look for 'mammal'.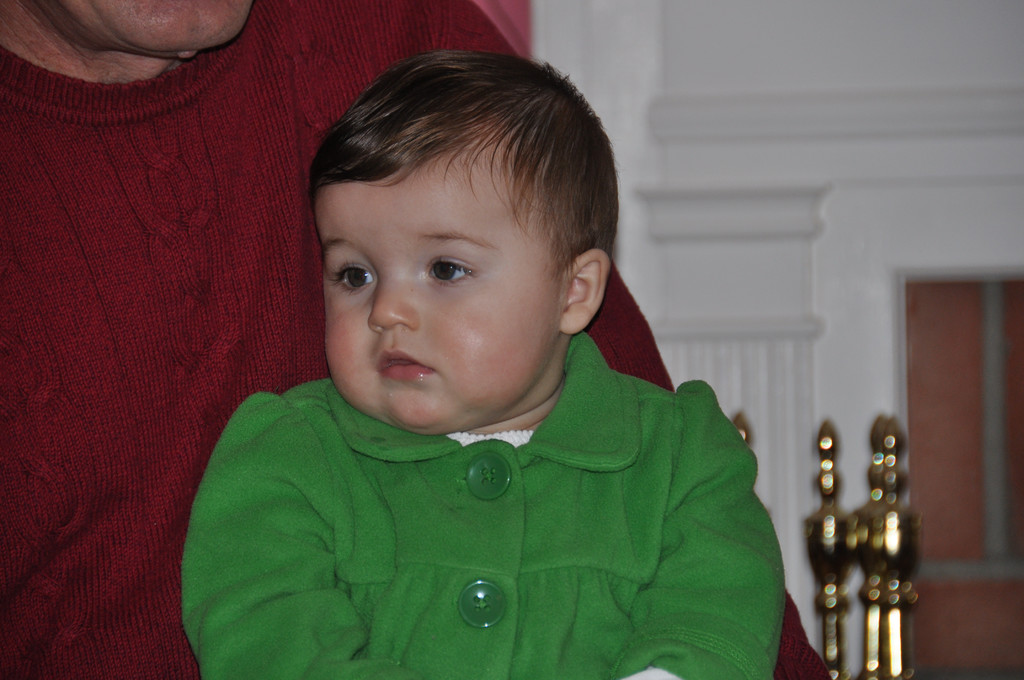
Found: x1=0 y1=0 x2=836 y2=679.
